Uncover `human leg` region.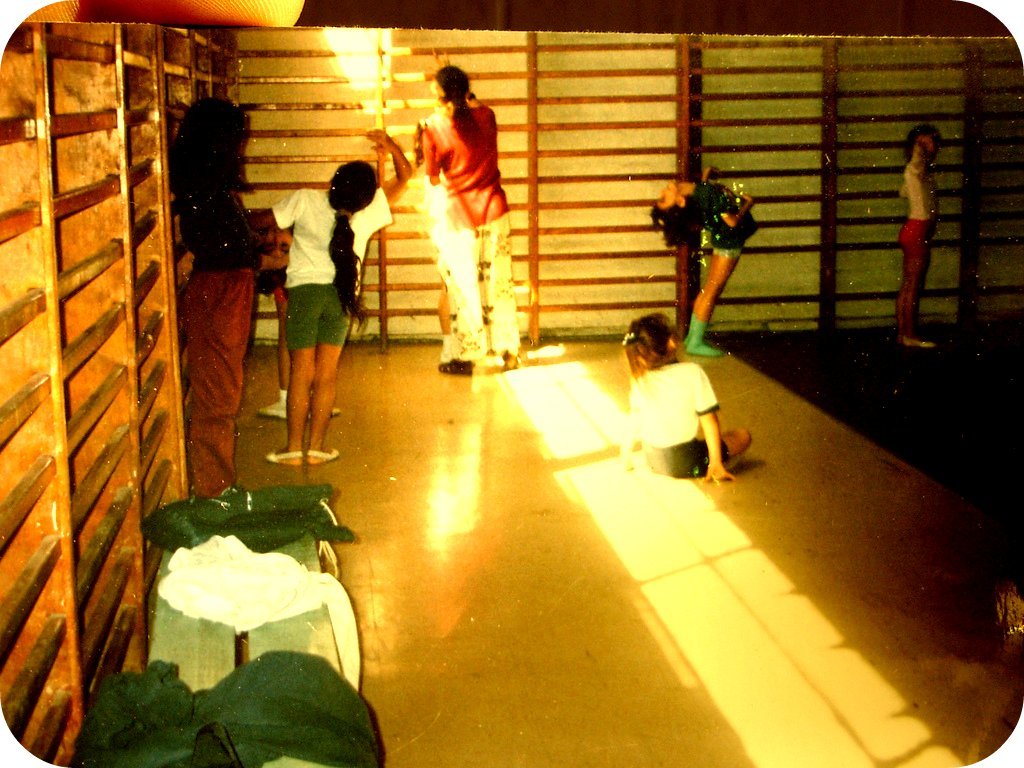
Uncovered: x1=674, y1=424, x2=757, y2=476.
